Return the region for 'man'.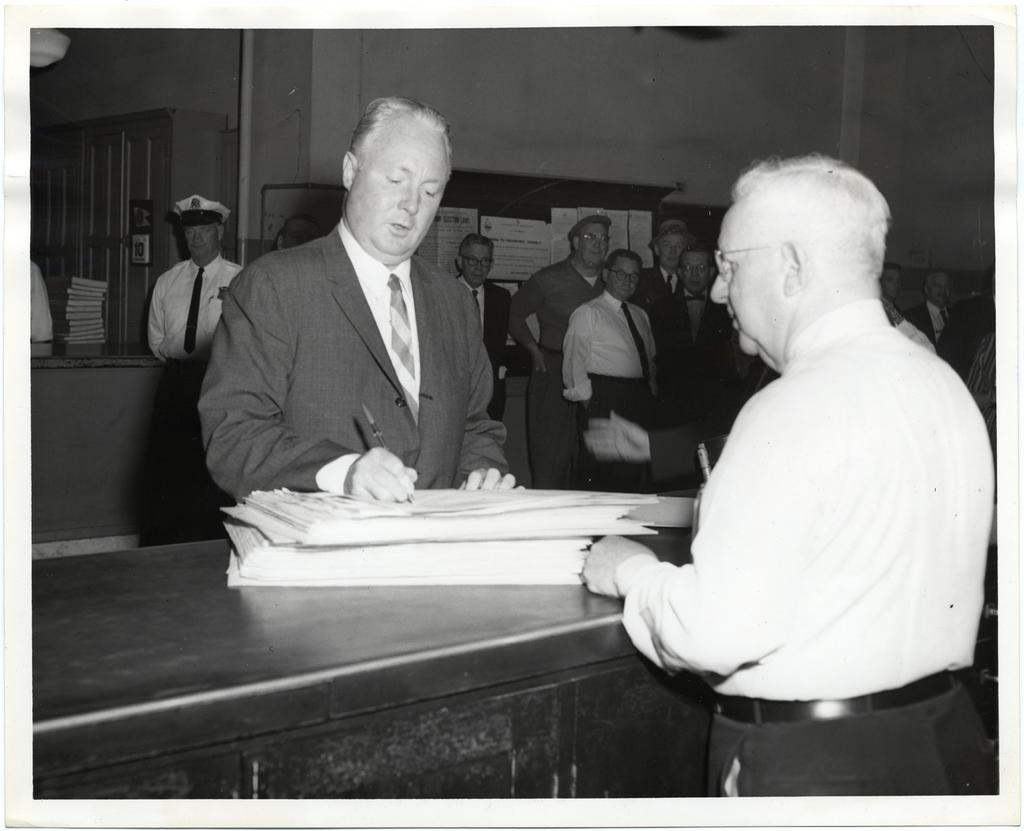
Rect(456, 232, 509, 419).
